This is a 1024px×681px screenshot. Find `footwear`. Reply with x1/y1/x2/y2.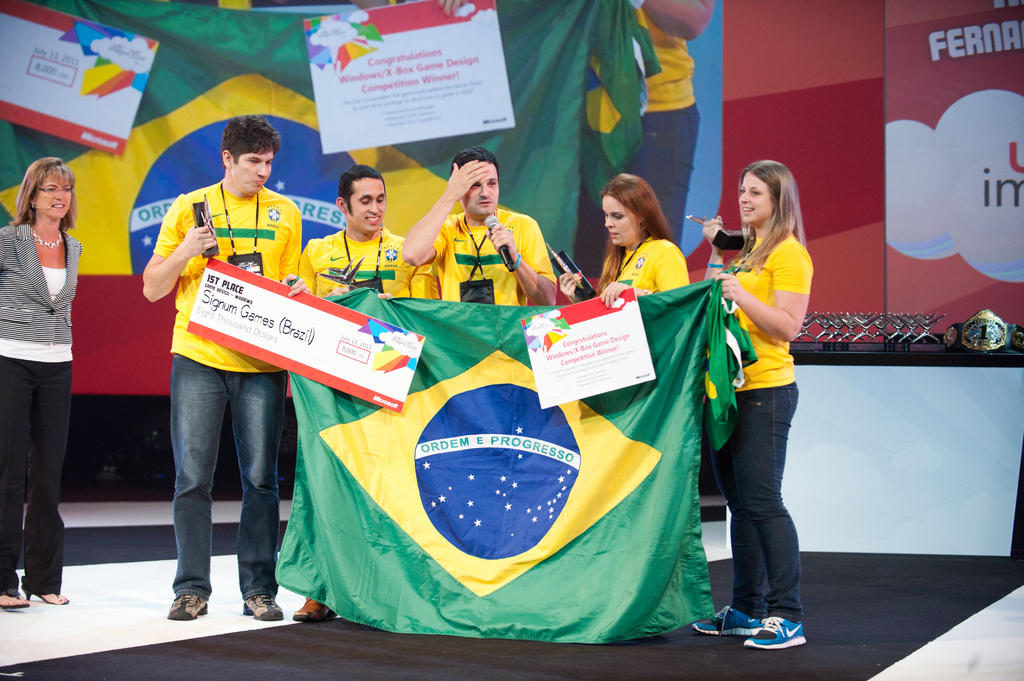
22/589/71/604.
